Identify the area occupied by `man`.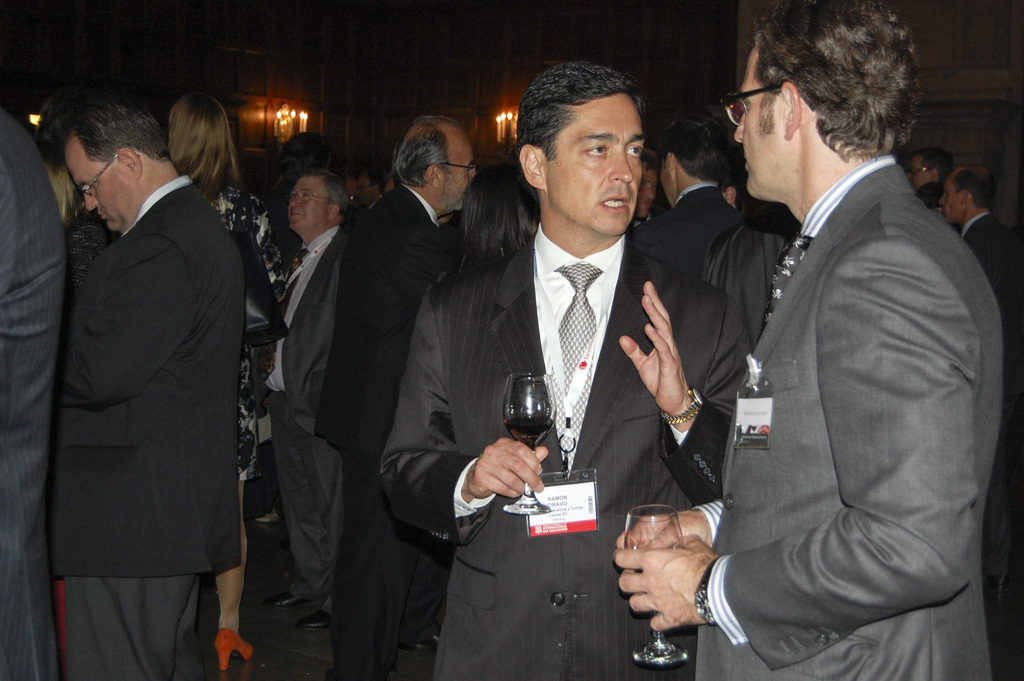
Area: region(52, 90, 245, 680).
